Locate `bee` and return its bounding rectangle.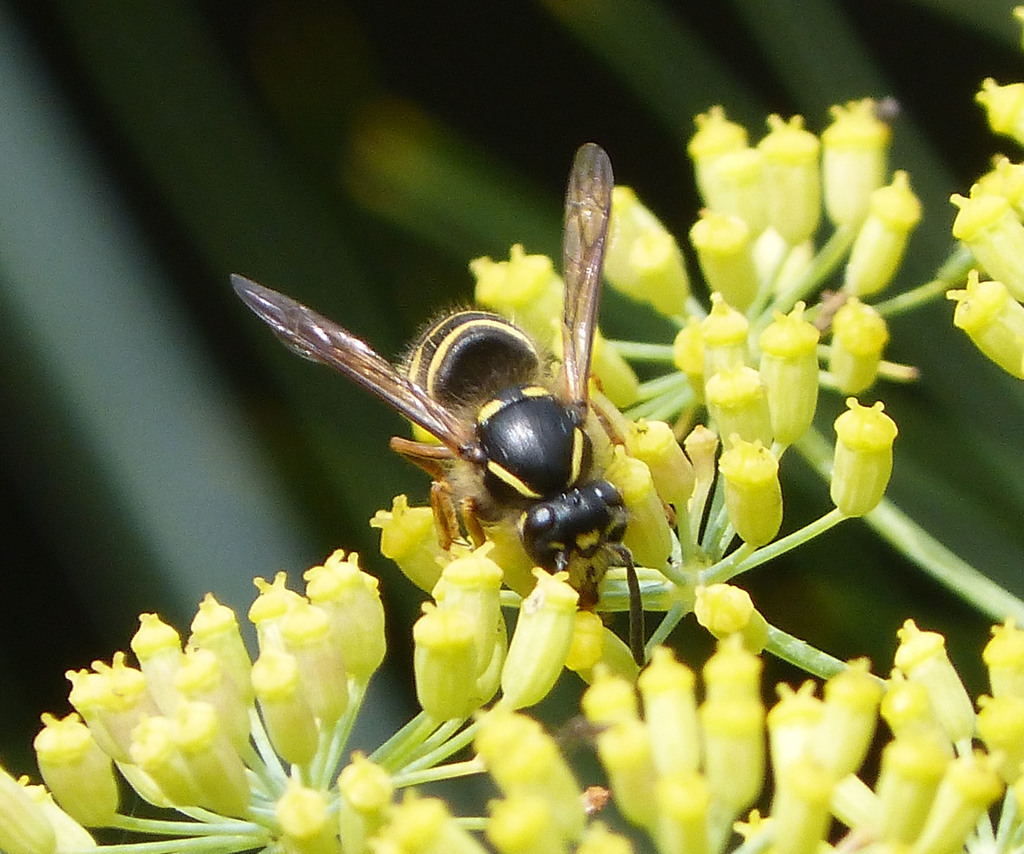
251/200/681/629.
